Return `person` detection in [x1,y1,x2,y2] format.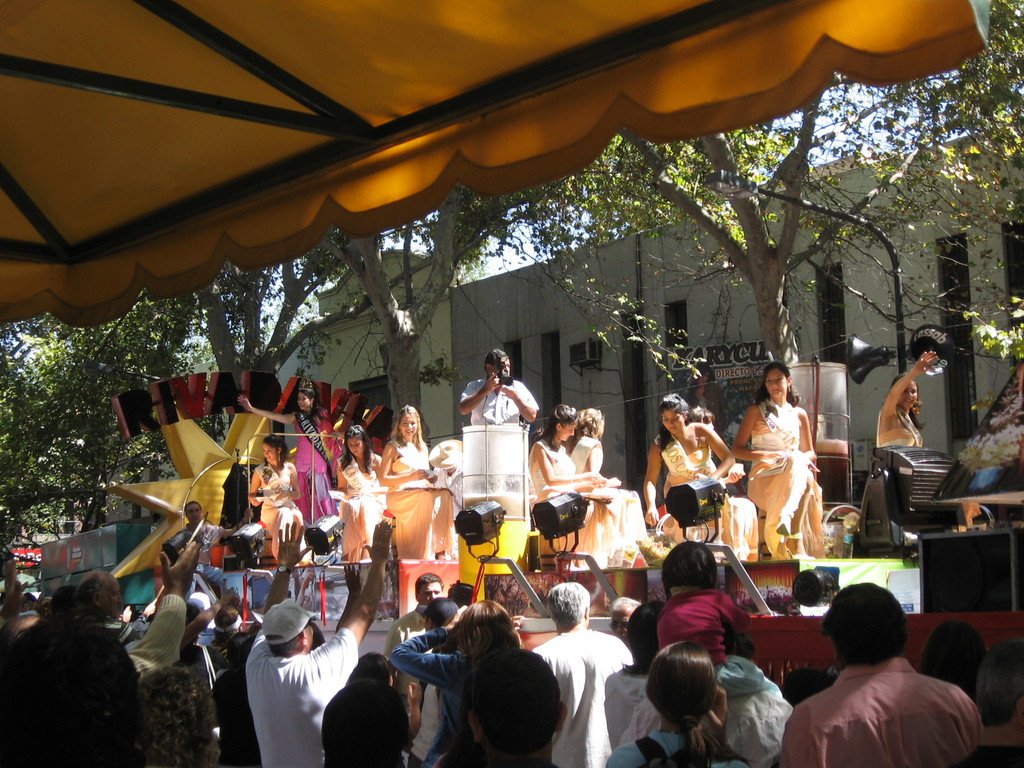
[389,600,456,730].
